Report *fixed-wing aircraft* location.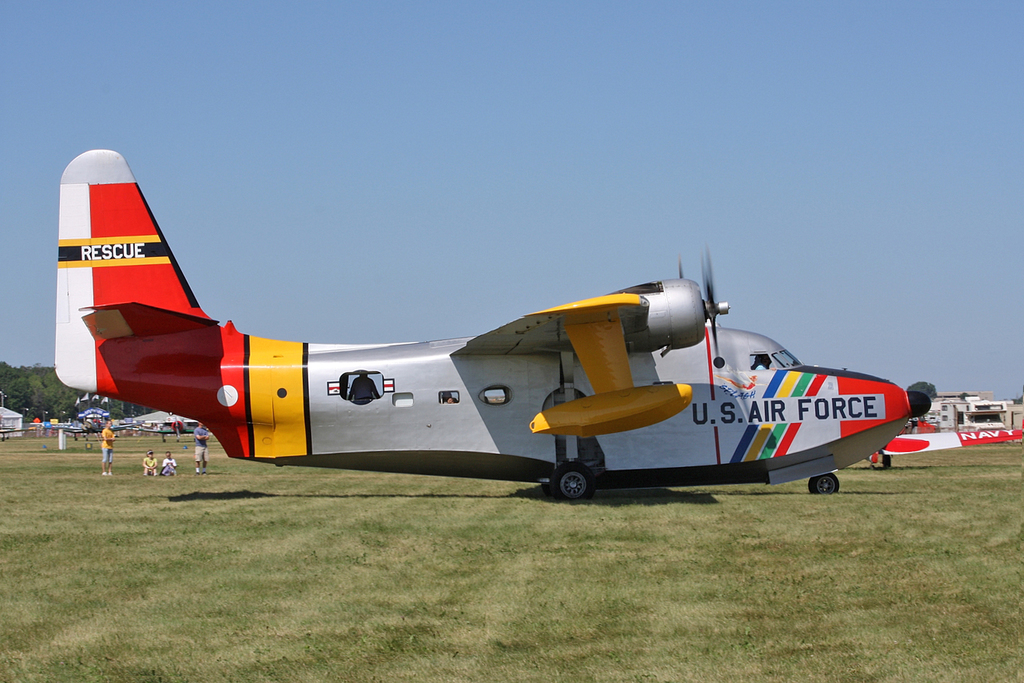
Report: (42,147,934,500).
